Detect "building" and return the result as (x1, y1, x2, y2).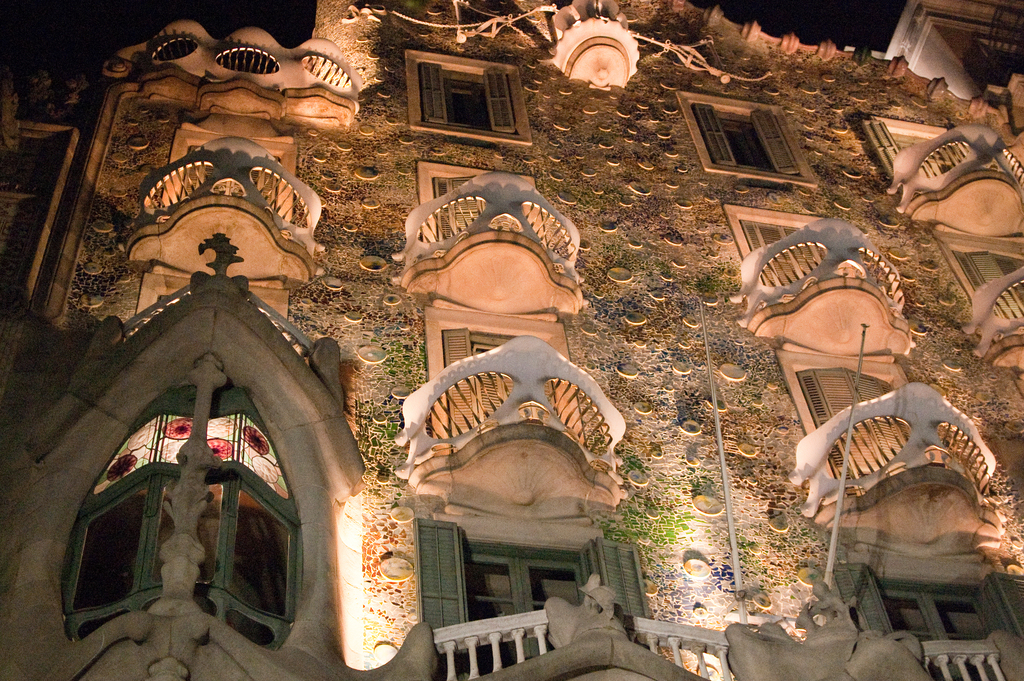
(0, 0, 1023, 680).
